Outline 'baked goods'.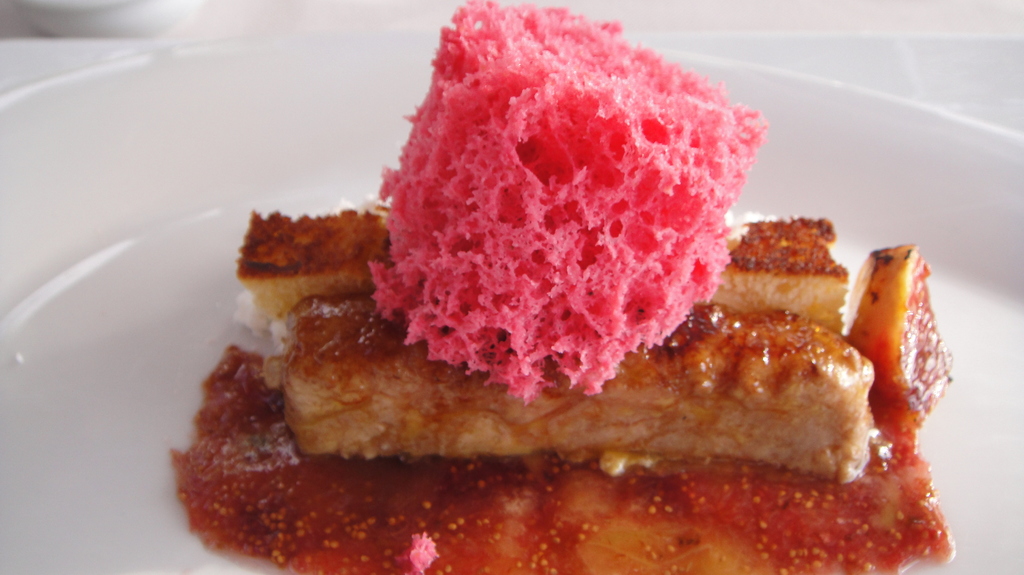
Outline: x1=160 y1=0 x2=954 y2=574.
